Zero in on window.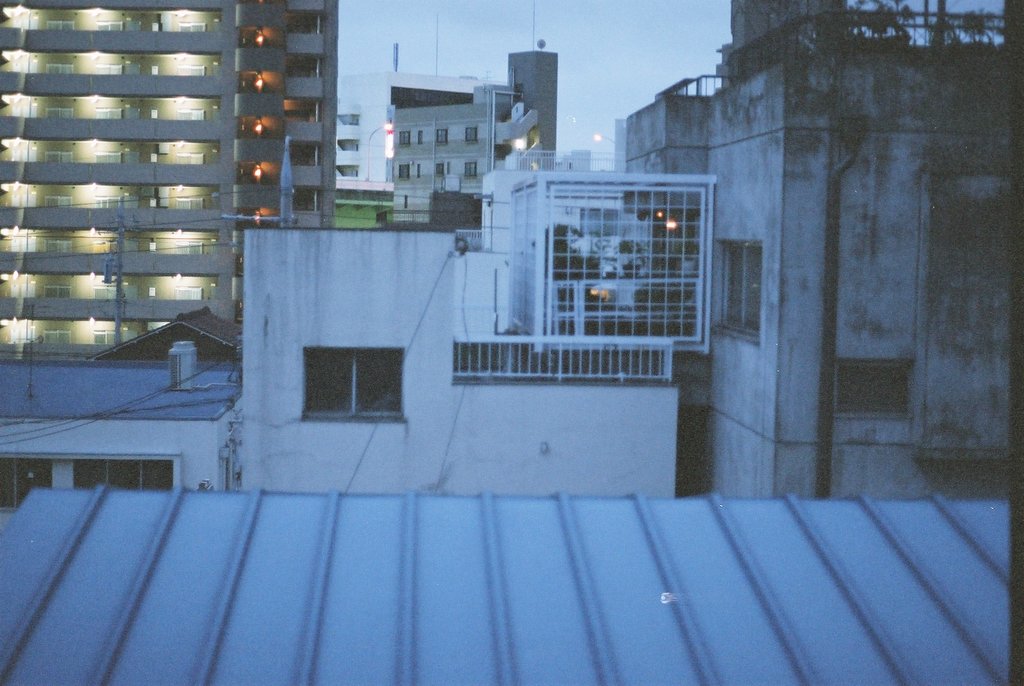
Zeroed in: <box>438,130,447,138</box>.
